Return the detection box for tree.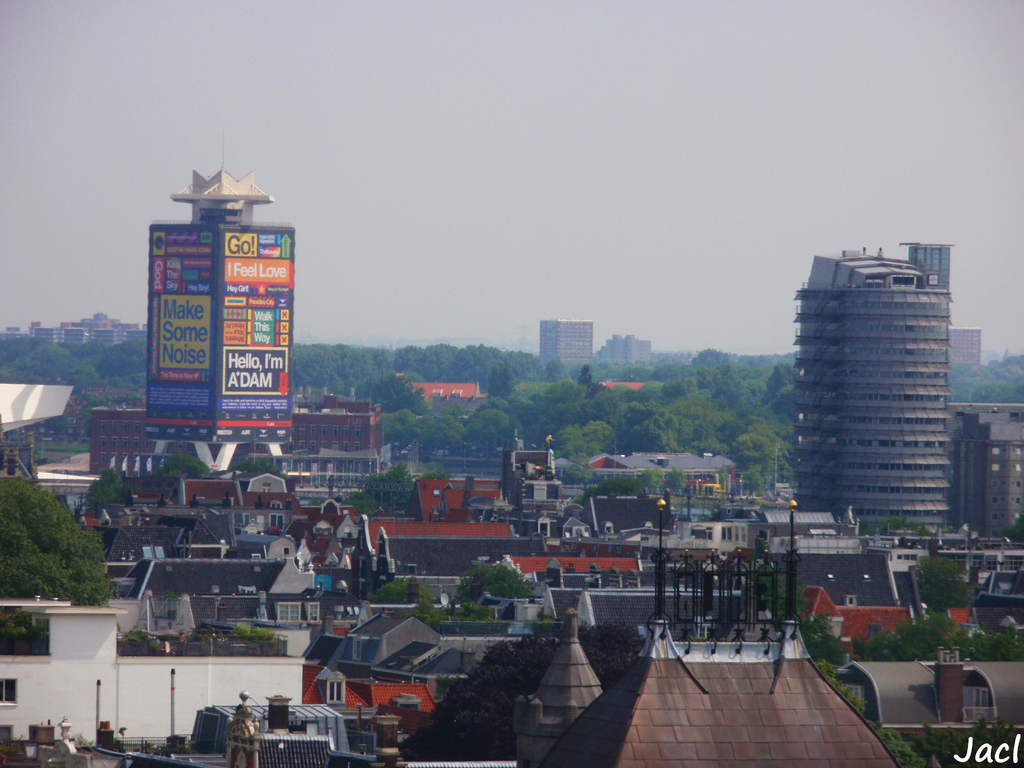
<box>803,616,844,657</box>.
